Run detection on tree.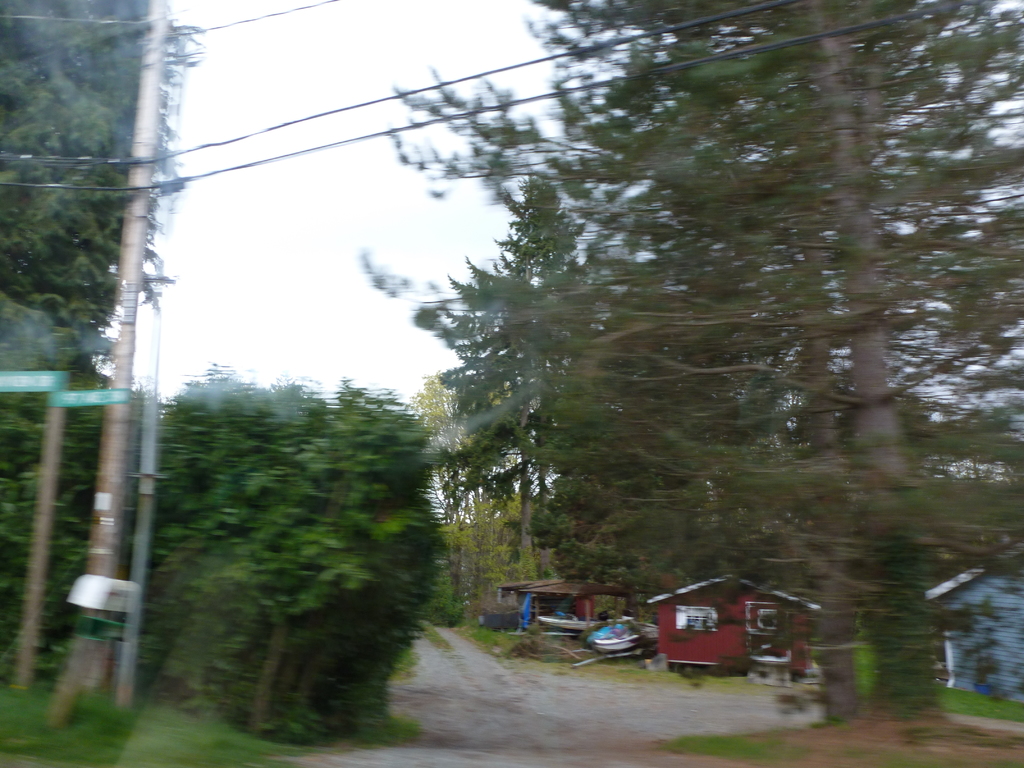
Result: x1=349, y1=0, x2=1023, y2=720.
